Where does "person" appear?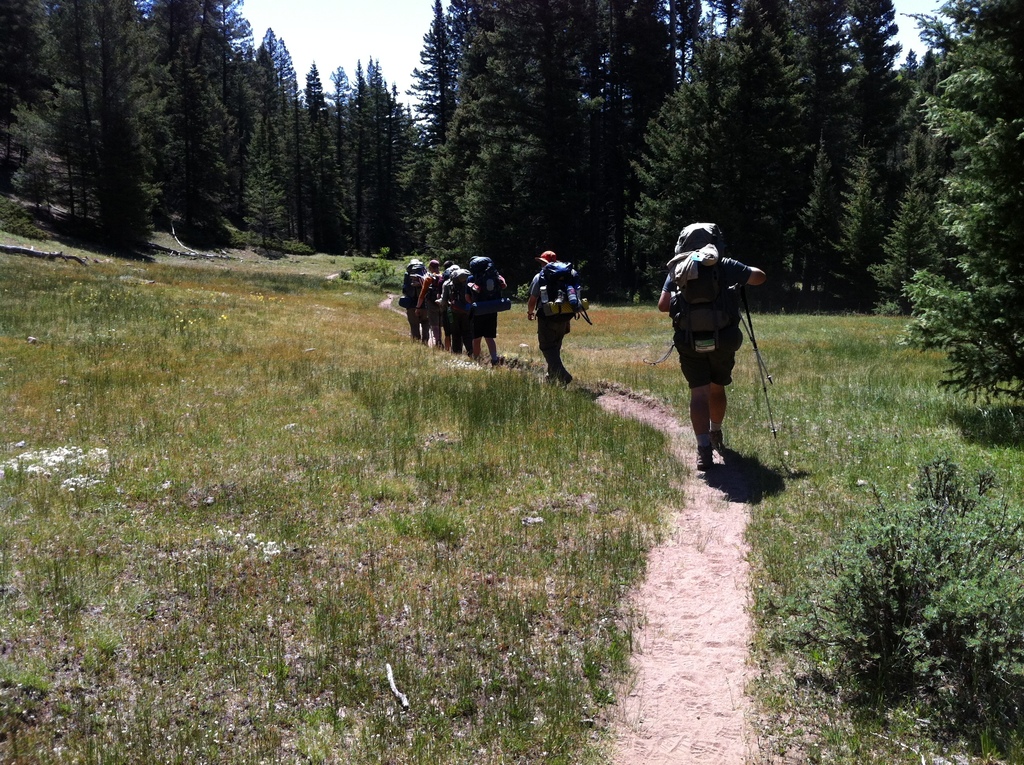
Appears at (left=527, top=249, right=589, bottom=387).
